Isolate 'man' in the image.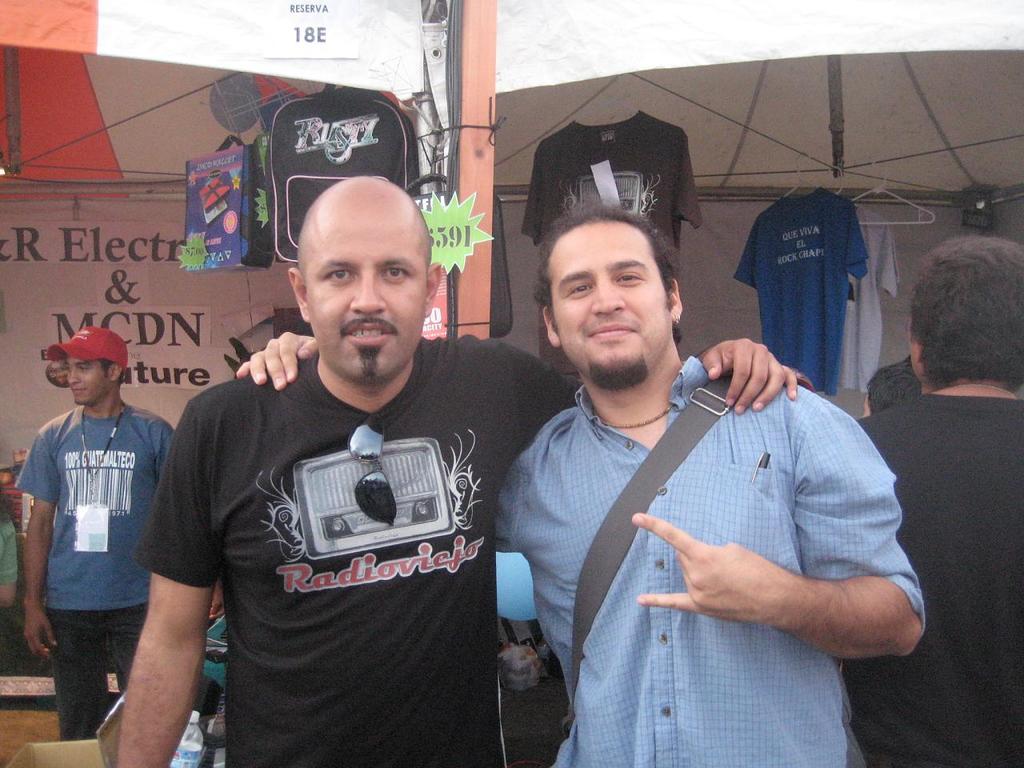
Isolated region: 115:175:798:767.
